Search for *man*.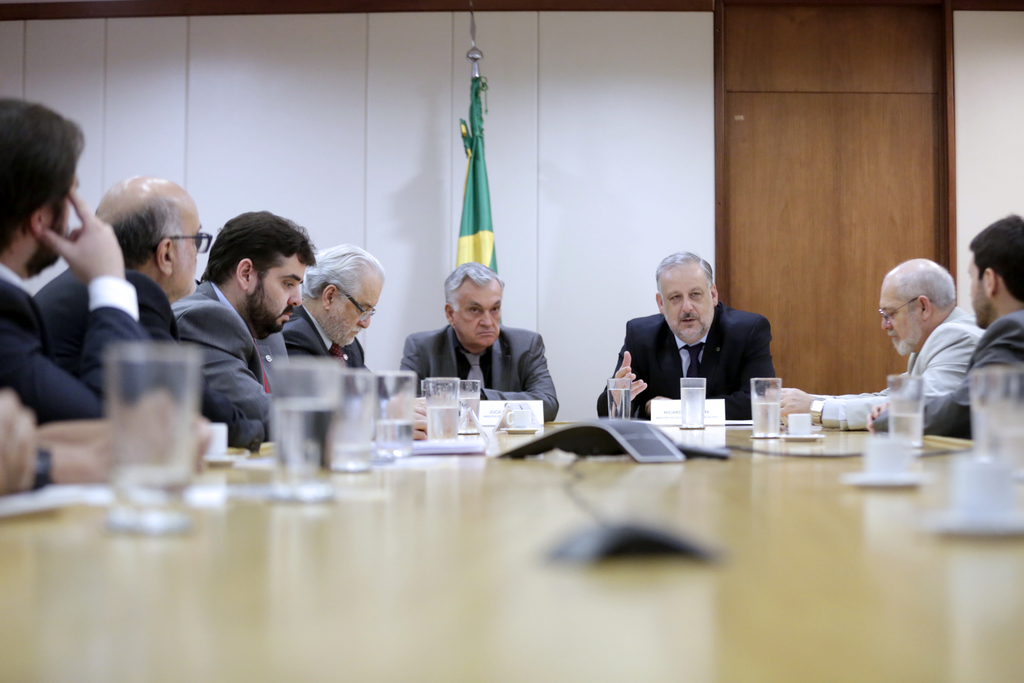
Found at [x1=173, y1=208, x2=316, y2=447].
